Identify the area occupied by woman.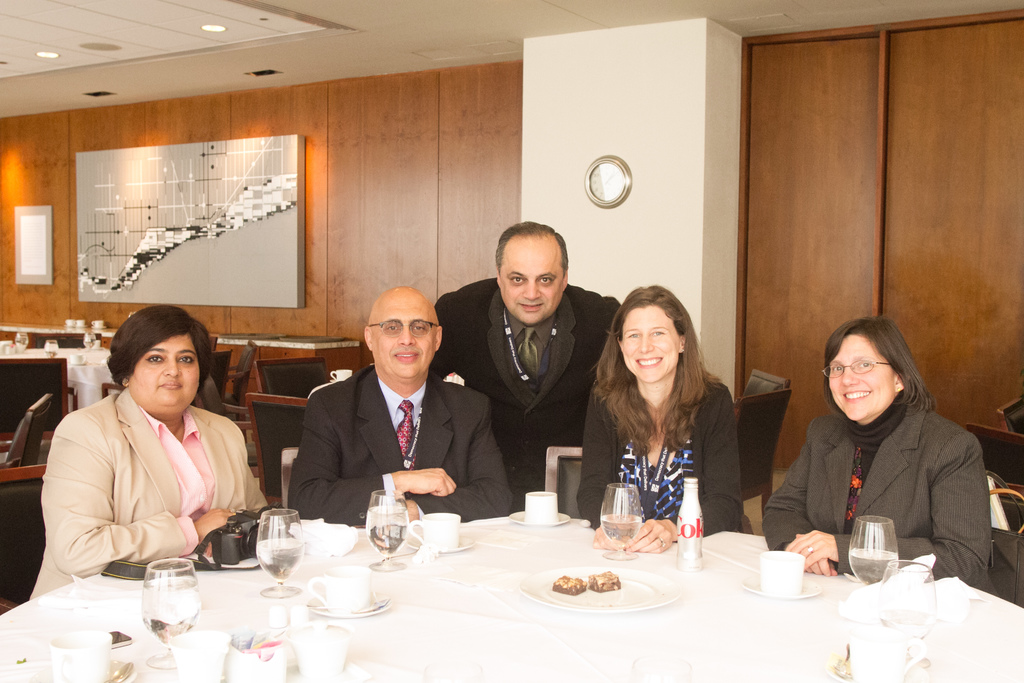
Area: detection(759, 319, 1004, 603).
